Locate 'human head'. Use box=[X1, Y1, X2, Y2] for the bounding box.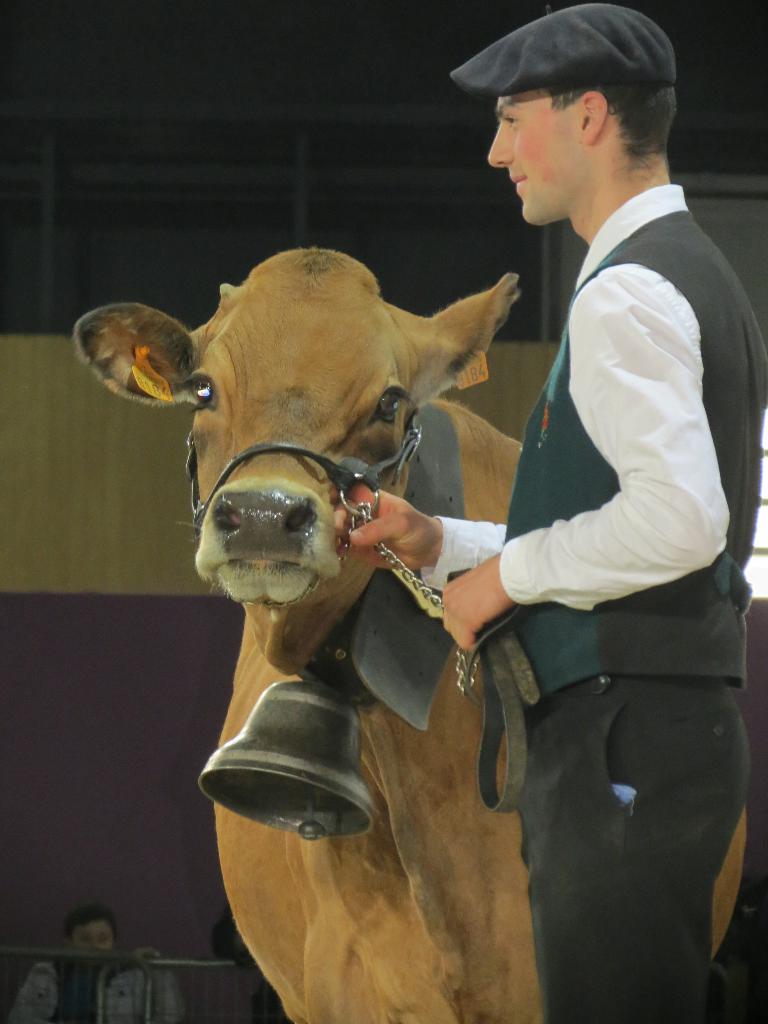
box=[452, 6, 701, 202].
